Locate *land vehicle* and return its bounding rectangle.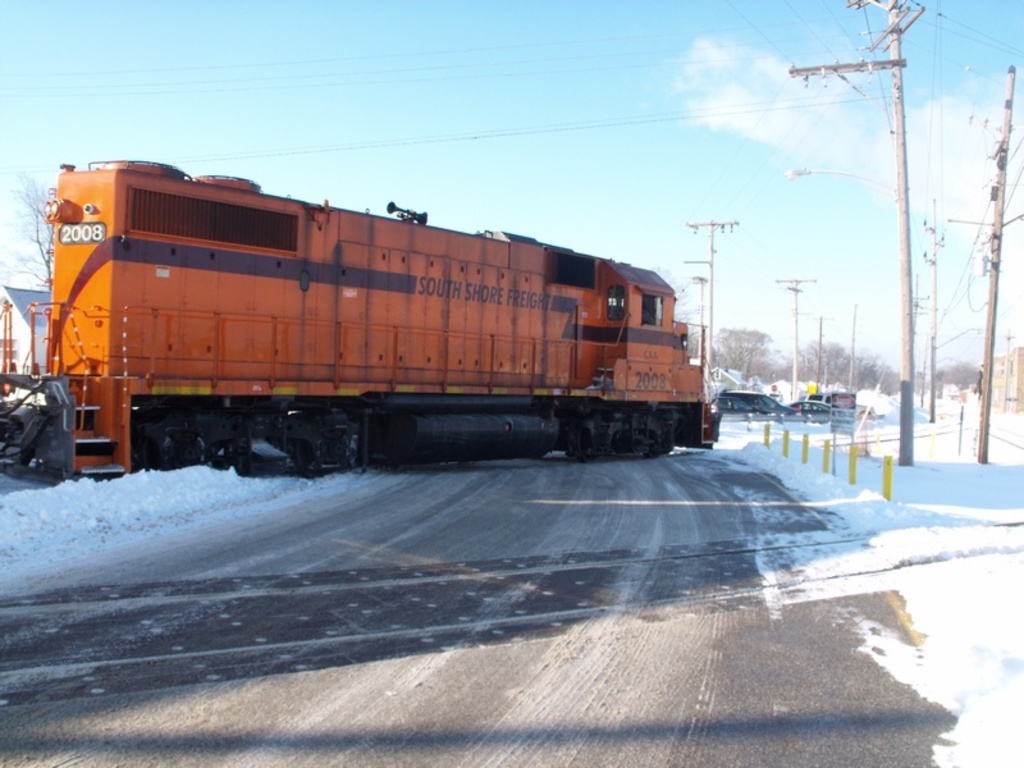
box=[0, 155, 751, 493].
